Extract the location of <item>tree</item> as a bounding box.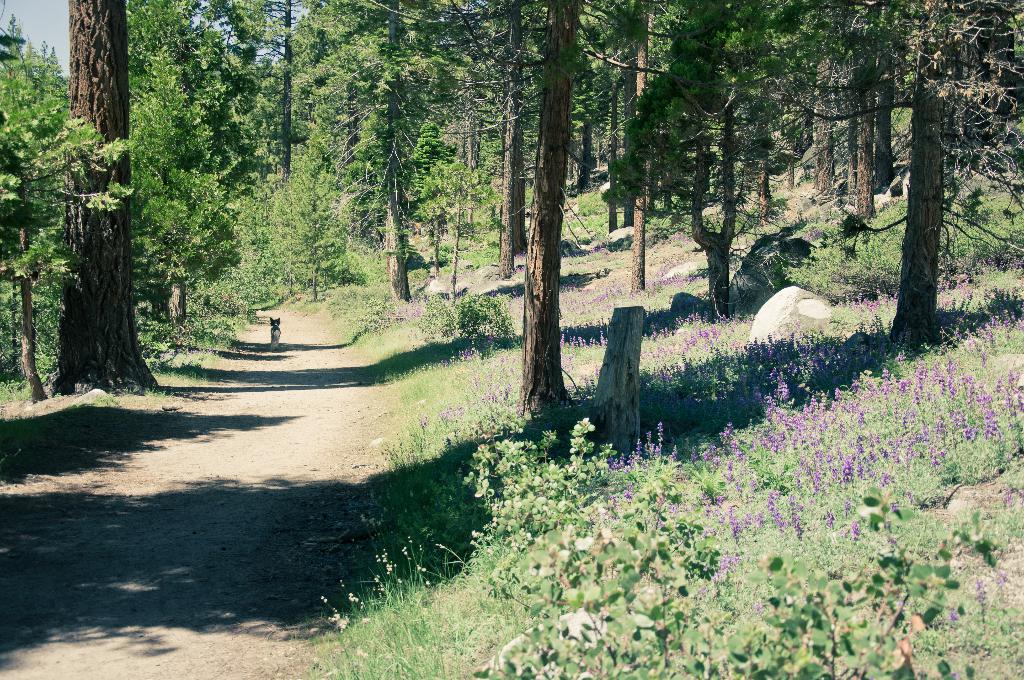
[42,0,178,397].
